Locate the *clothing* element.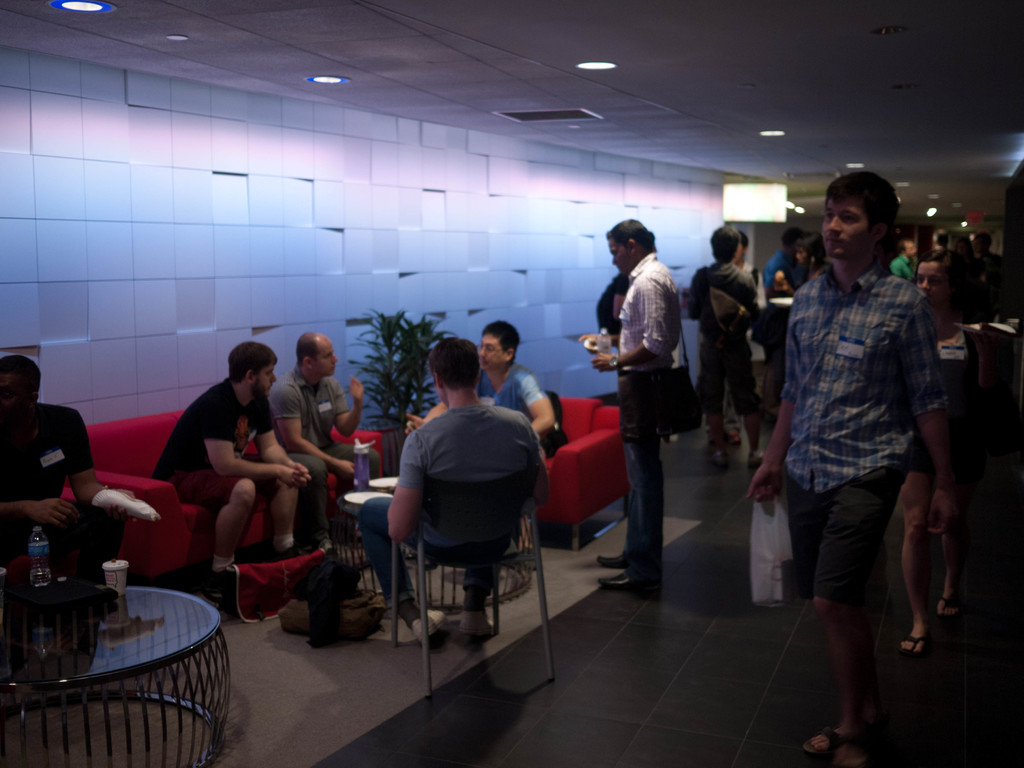
Element bbox: BBox(684, 259, 761, 418).
